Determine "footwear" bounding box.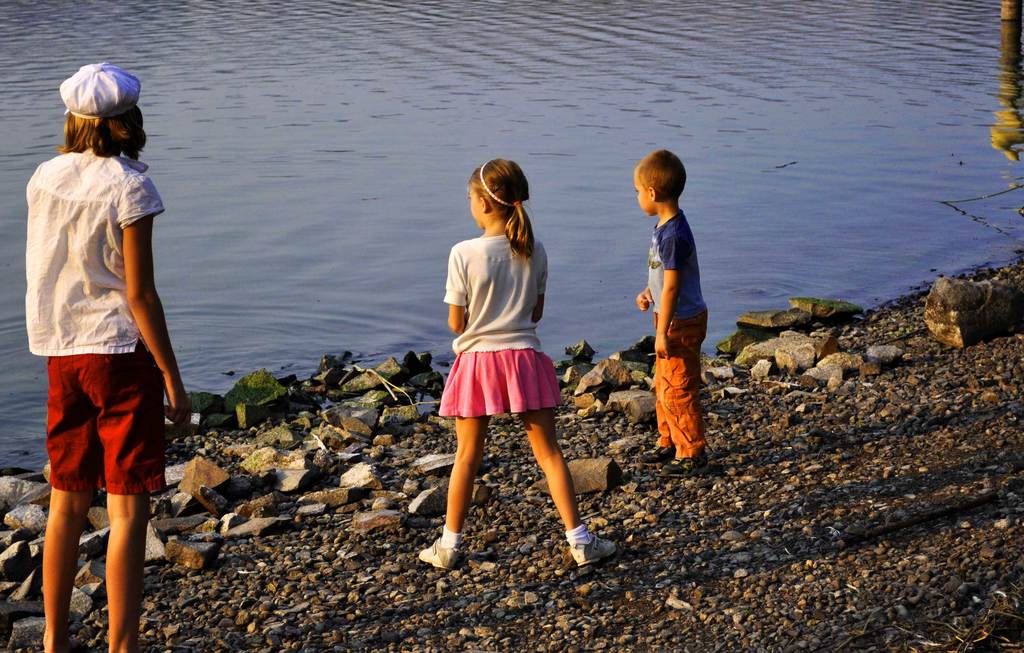
Determined: box(569, 533, 622, 573).
